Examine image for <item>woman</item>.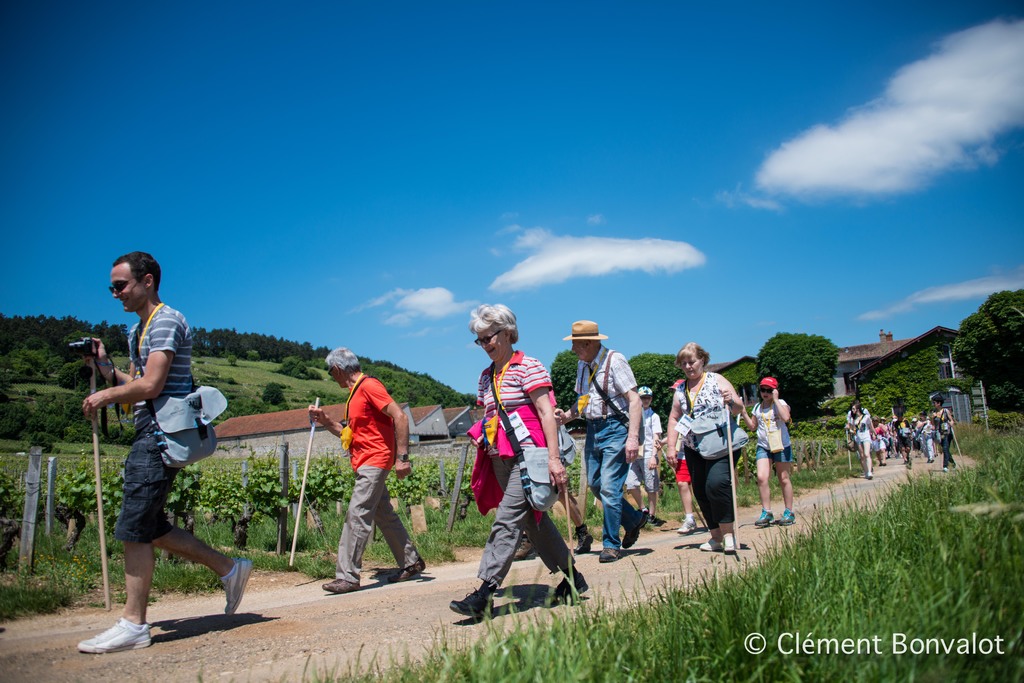
Examination result: <region>662, 353, 746, 561</region>.
